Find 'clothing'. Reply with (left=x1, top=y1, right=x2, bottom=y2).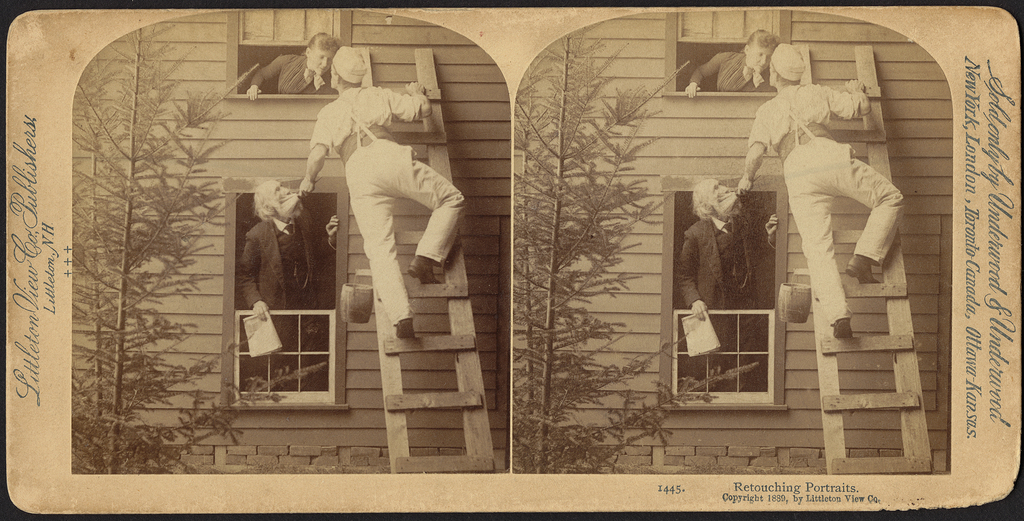
(left=260, top=179, right=318, bottom=314).
